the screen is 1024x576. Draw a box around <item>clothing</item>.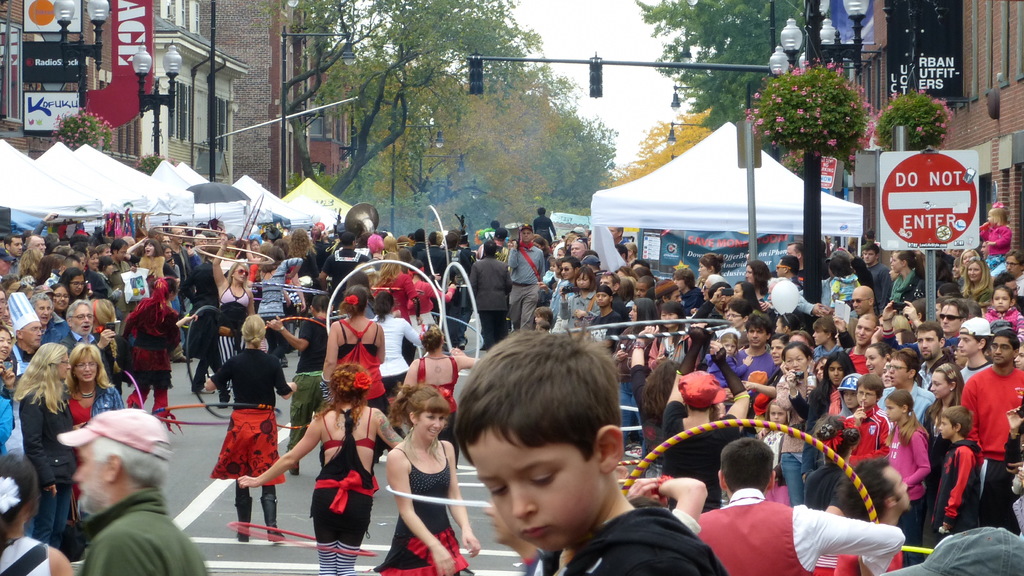
{"left": 783, "top": 444, "right": 806, "bottom": 502}.
